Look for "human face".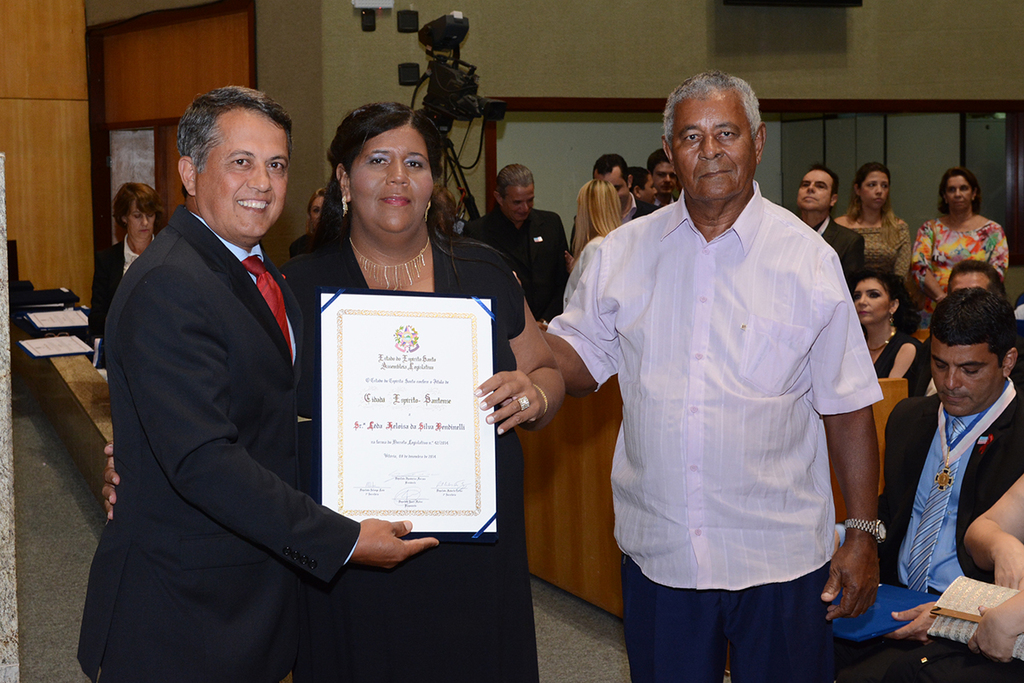
Found: <bbox>852, 276, 893, 323</bbox>.
